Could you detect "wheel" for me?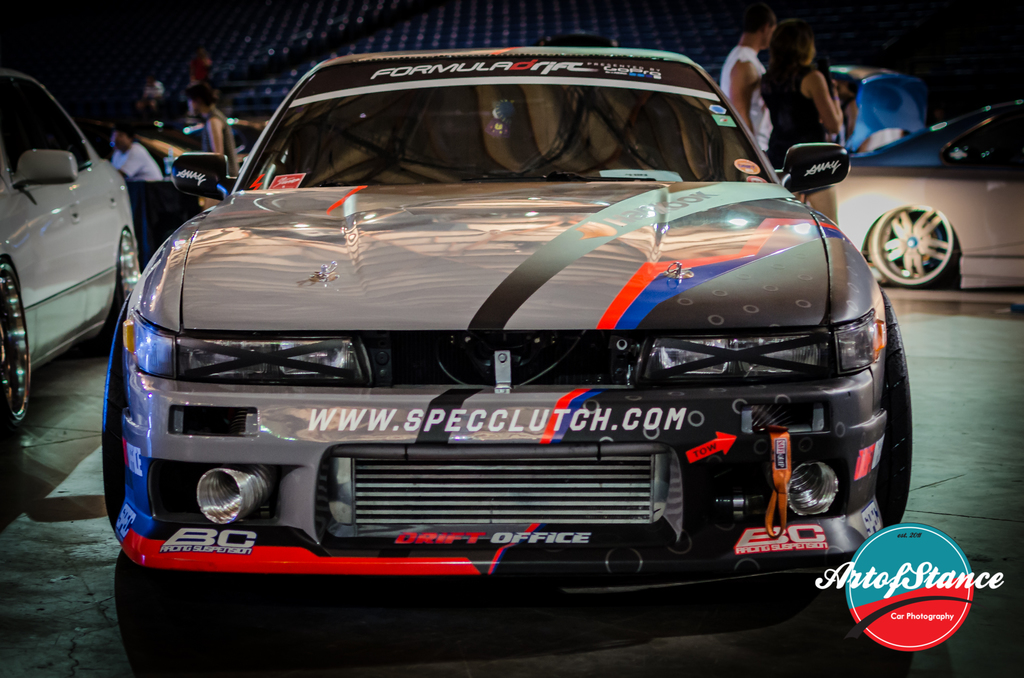
Detection result: [left=0, top=254, right=33, bottom=437].
